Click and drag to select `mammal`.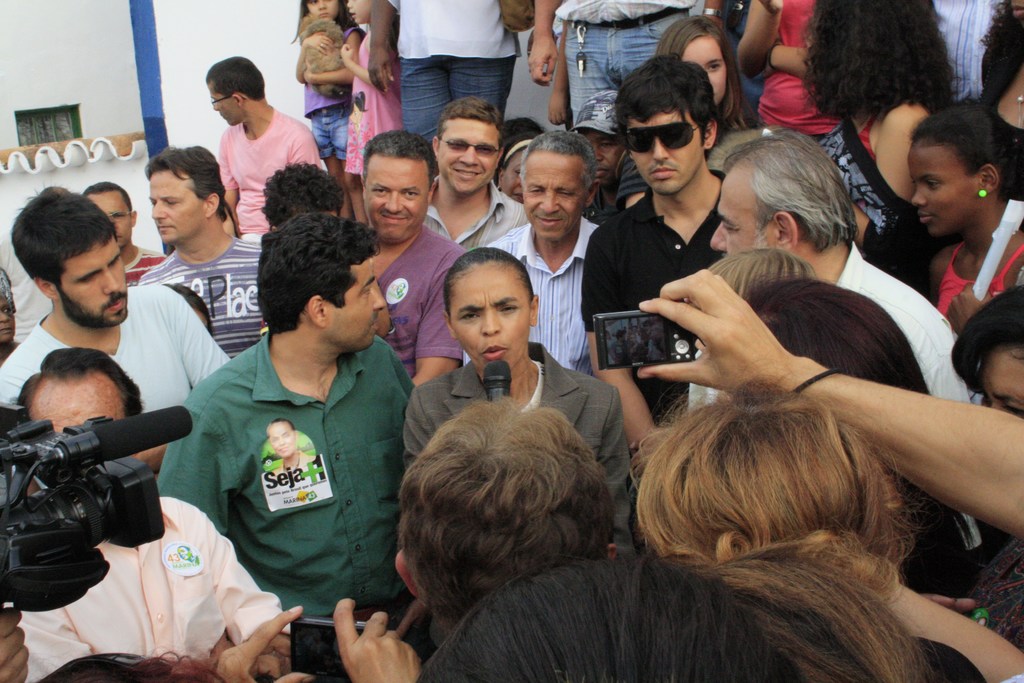
Selection: {"left": 263, "top": 413, "right": 312, "bottom": 477}.
